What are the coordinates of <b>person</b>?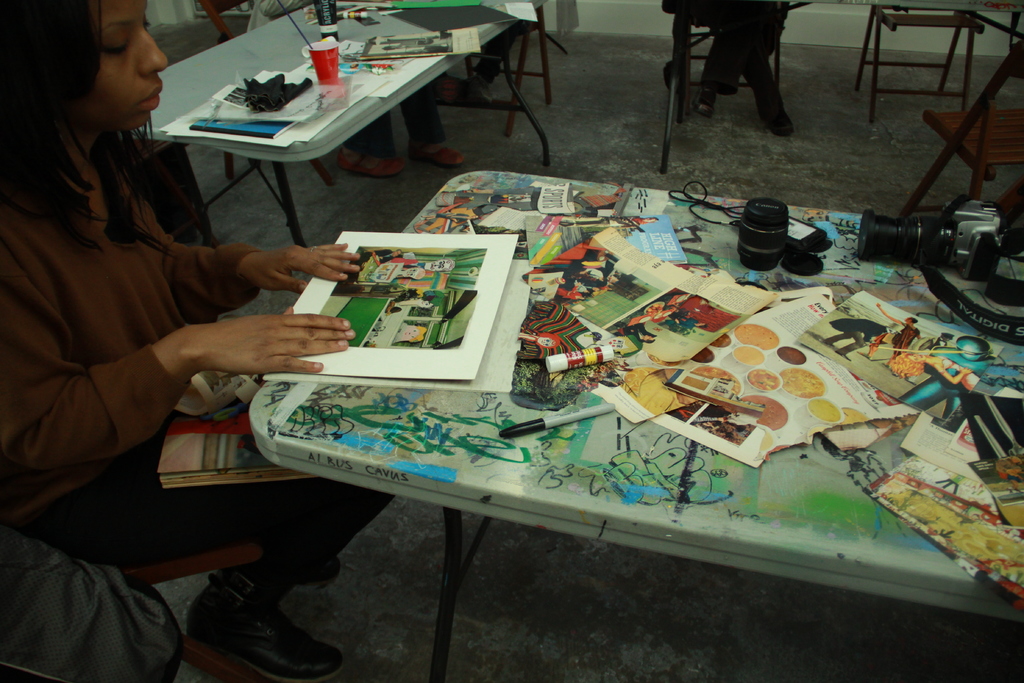
(x1=691, y1=0, x2=820, y2=128).
